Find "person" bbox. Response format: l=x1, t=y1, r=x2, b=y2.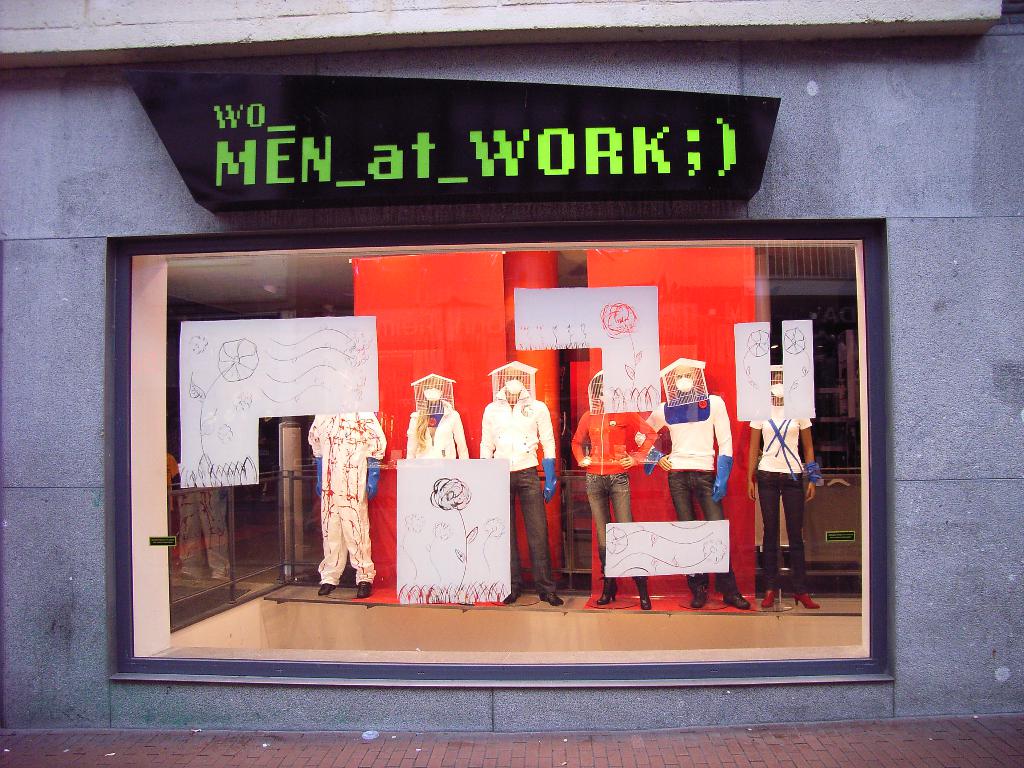
l=402, t=376, r=471, b=462.
